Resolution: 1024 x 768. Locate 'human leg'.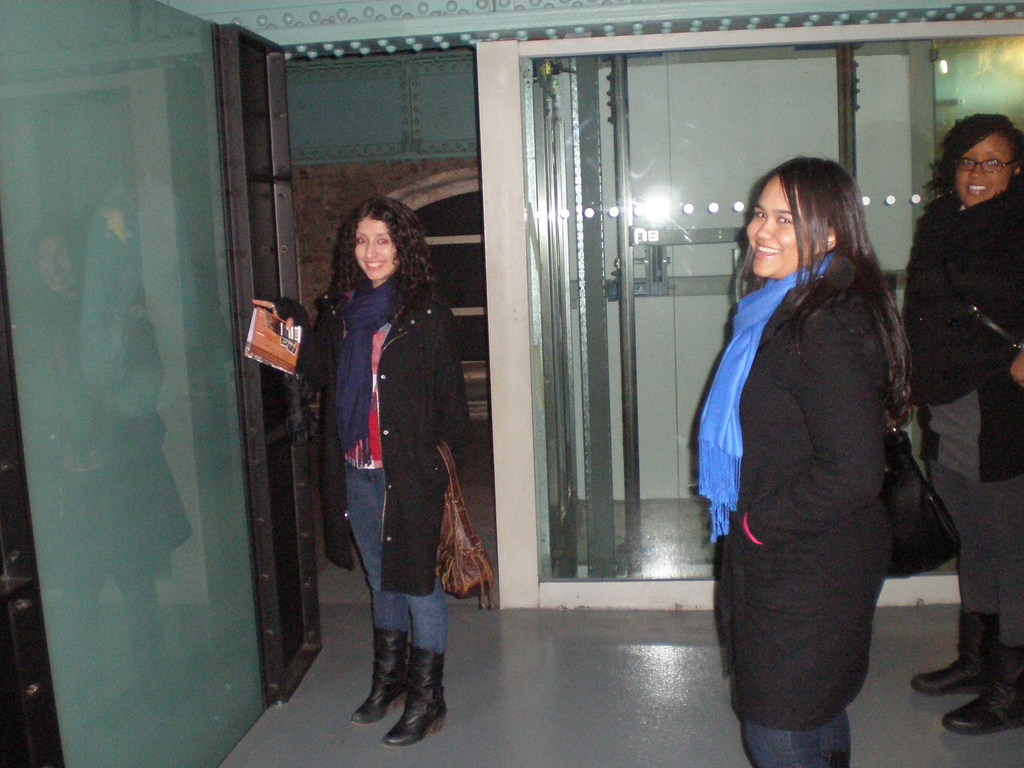
382 462 450 741.
